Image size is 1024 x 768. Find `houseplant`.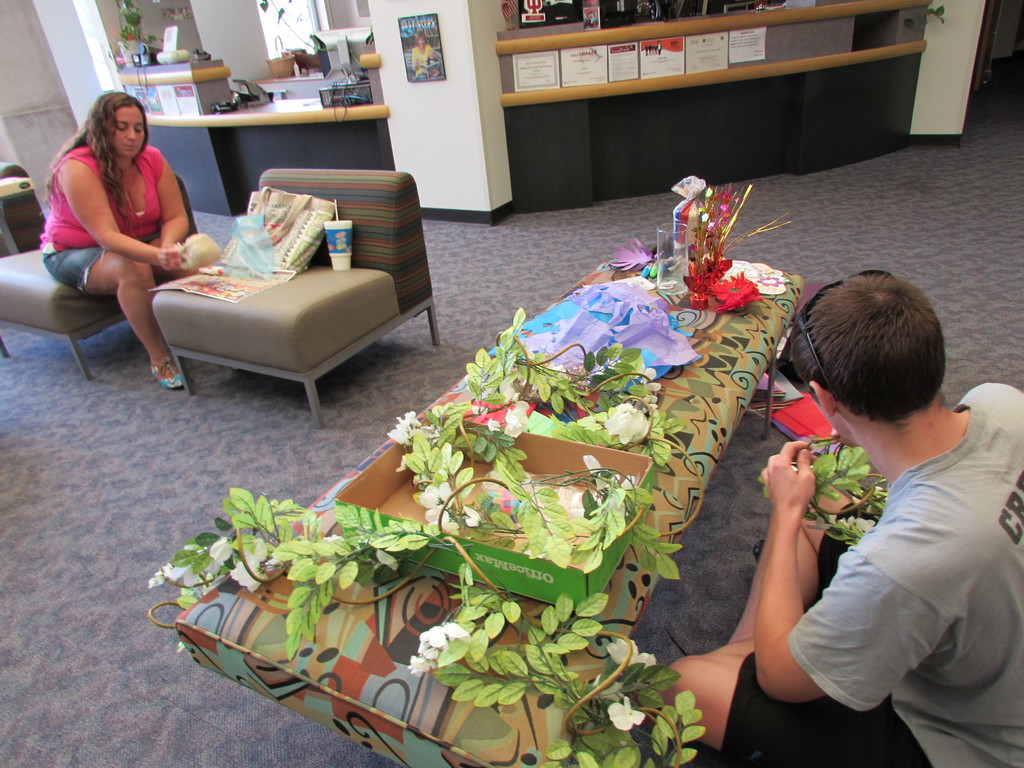
[138, 294, 710, 767].
